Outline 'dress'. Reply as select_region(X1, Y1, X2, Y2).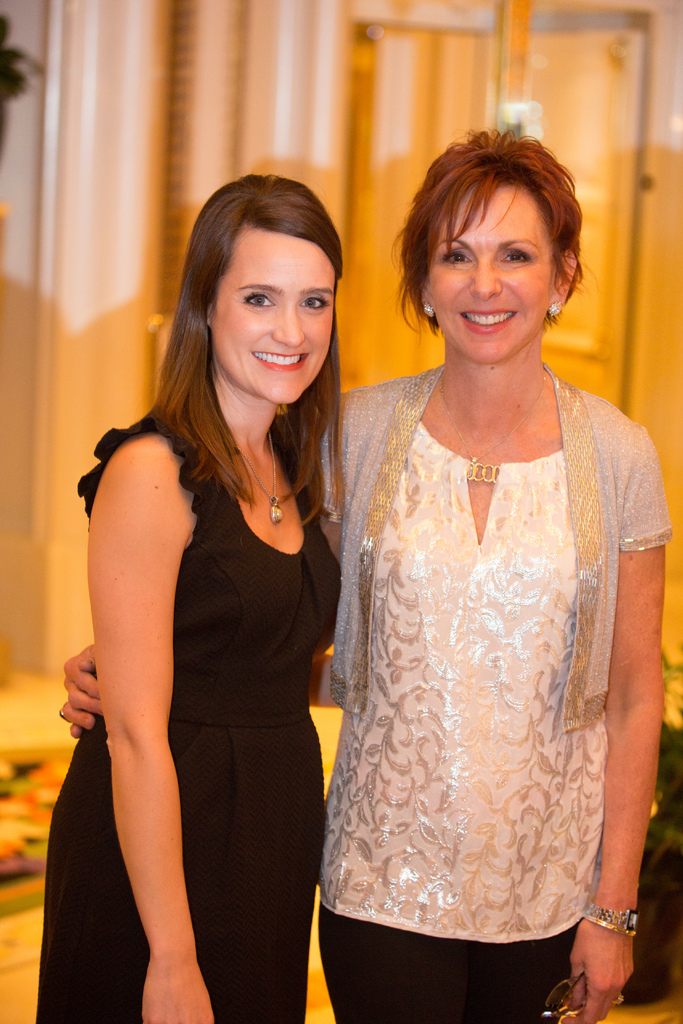
select_region(40, 407, 339, 1023).
